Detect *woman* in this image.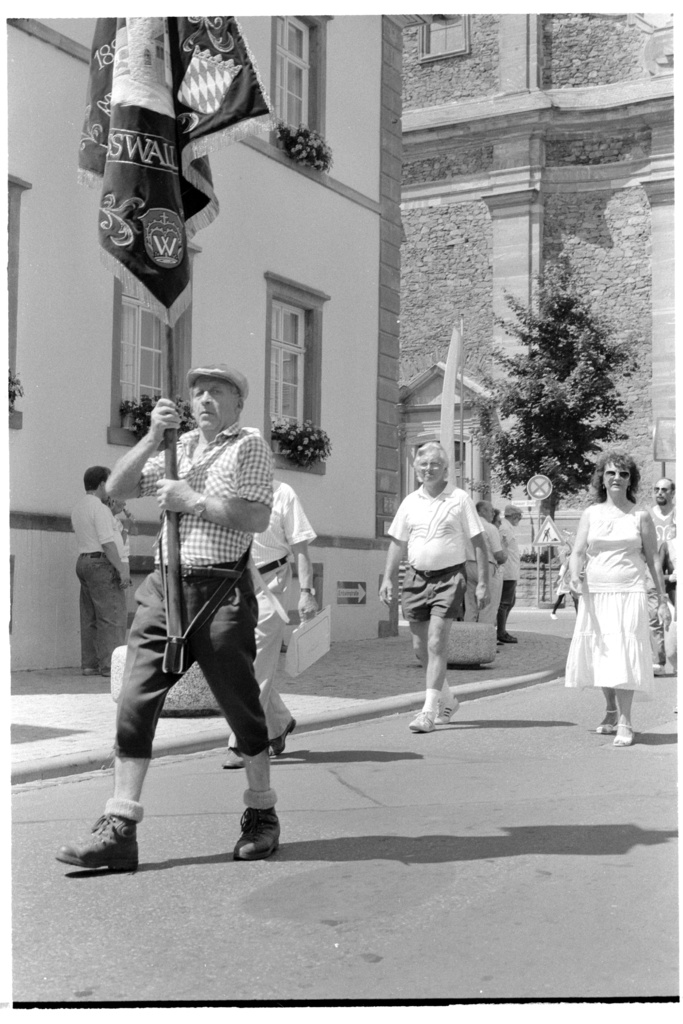
Detection: 98/492/136/635.
